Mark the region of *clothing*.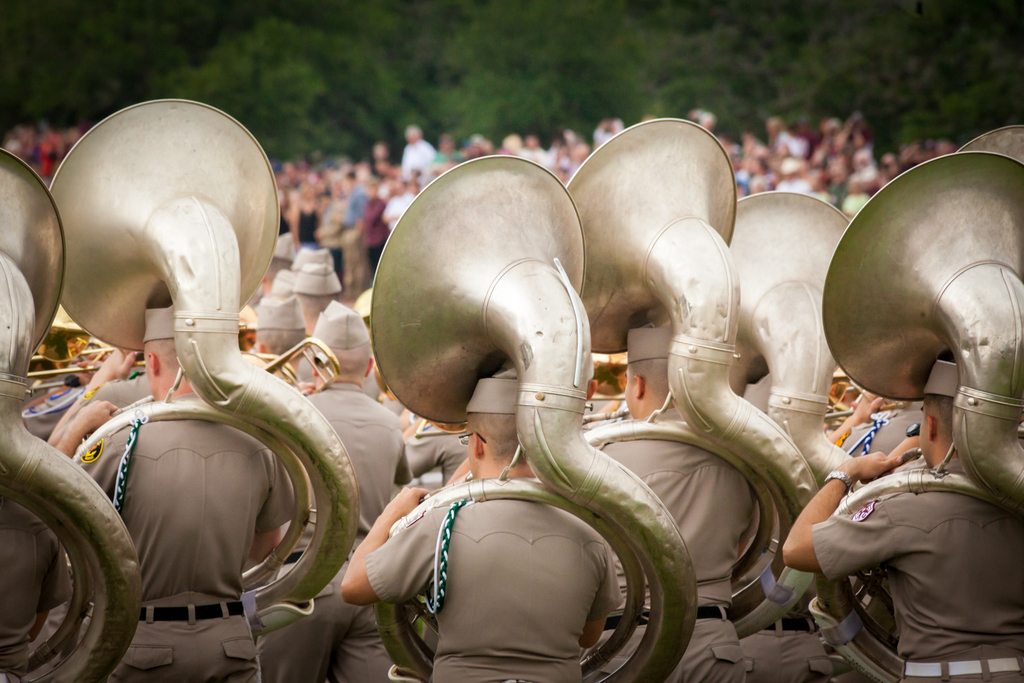
Region: [516, 427, 737, 667].
